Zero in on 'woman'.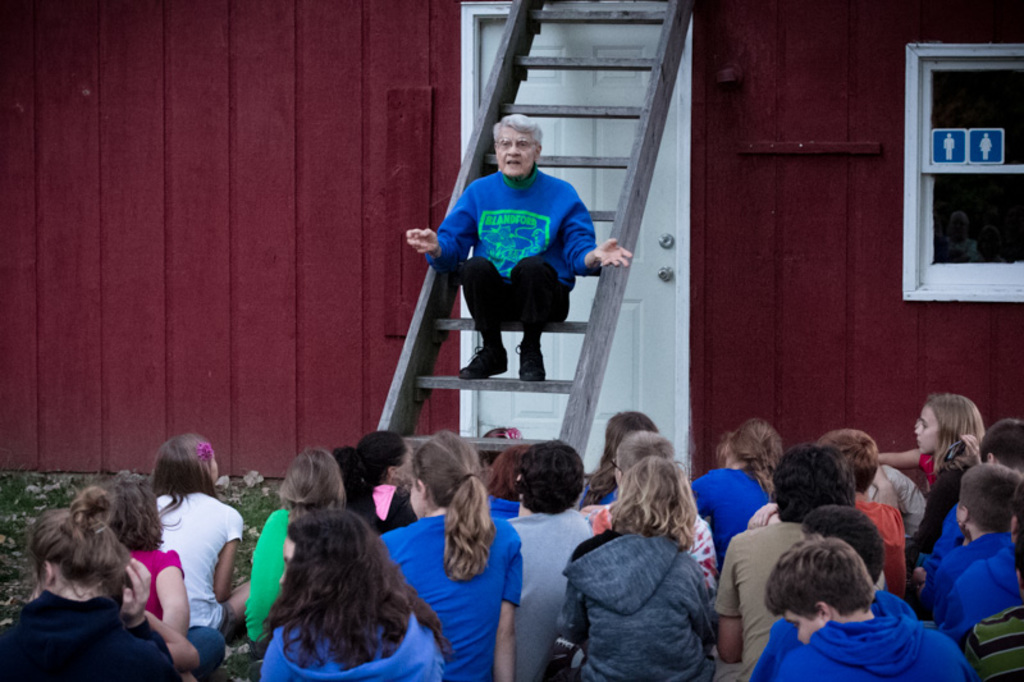
Zeroed in: Rect(9, 480, 170, 664).
